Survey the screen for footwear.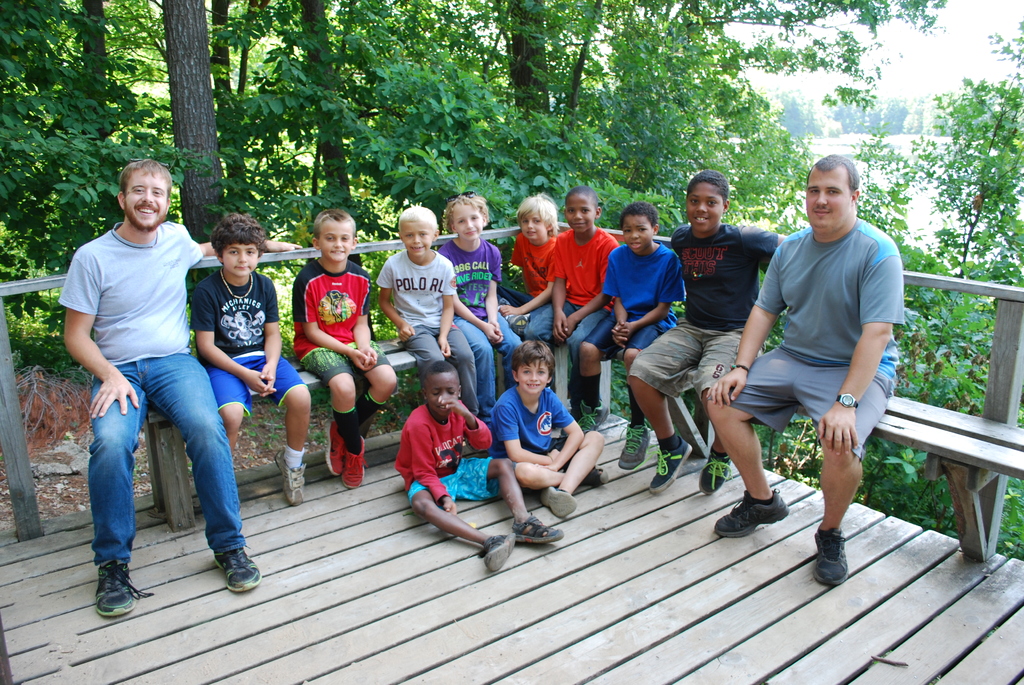
Survey found: [79,551,136,627].
